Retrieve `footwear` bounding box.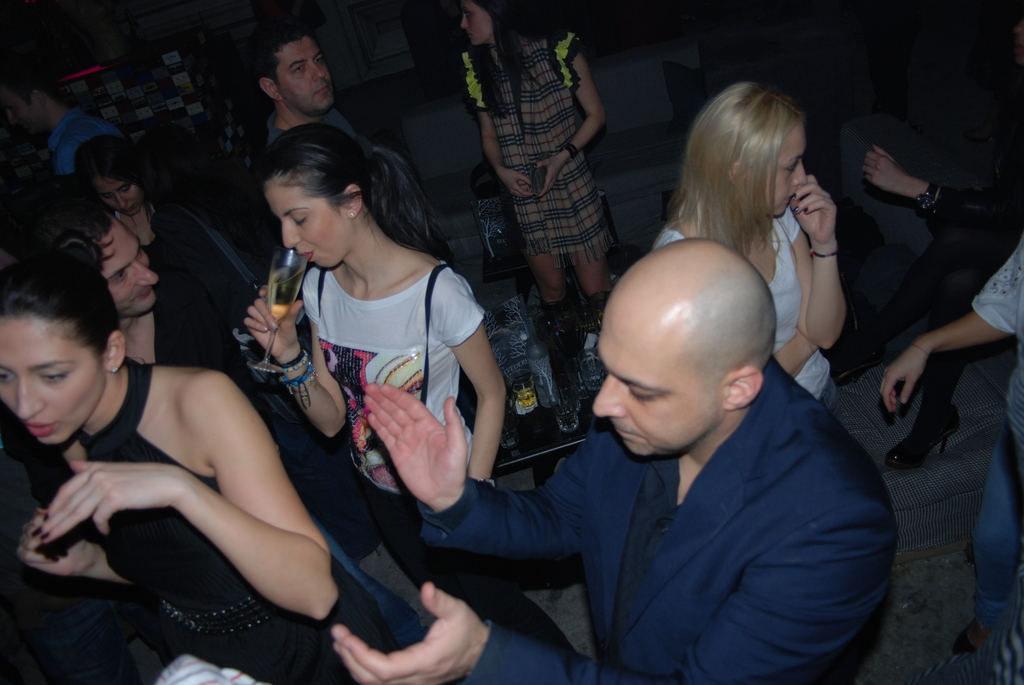
Bounding box: x1=889 y1=393 x2=975 y2=467.
